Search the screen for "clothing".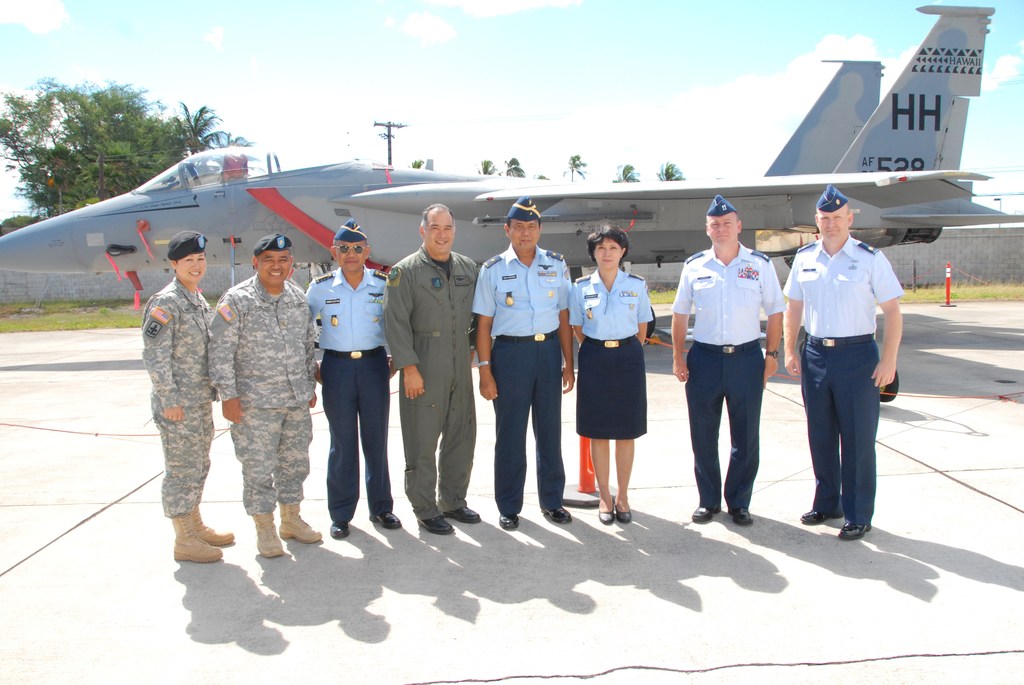
Found at (x1=568, y1=266, x2=656, y2=450).
